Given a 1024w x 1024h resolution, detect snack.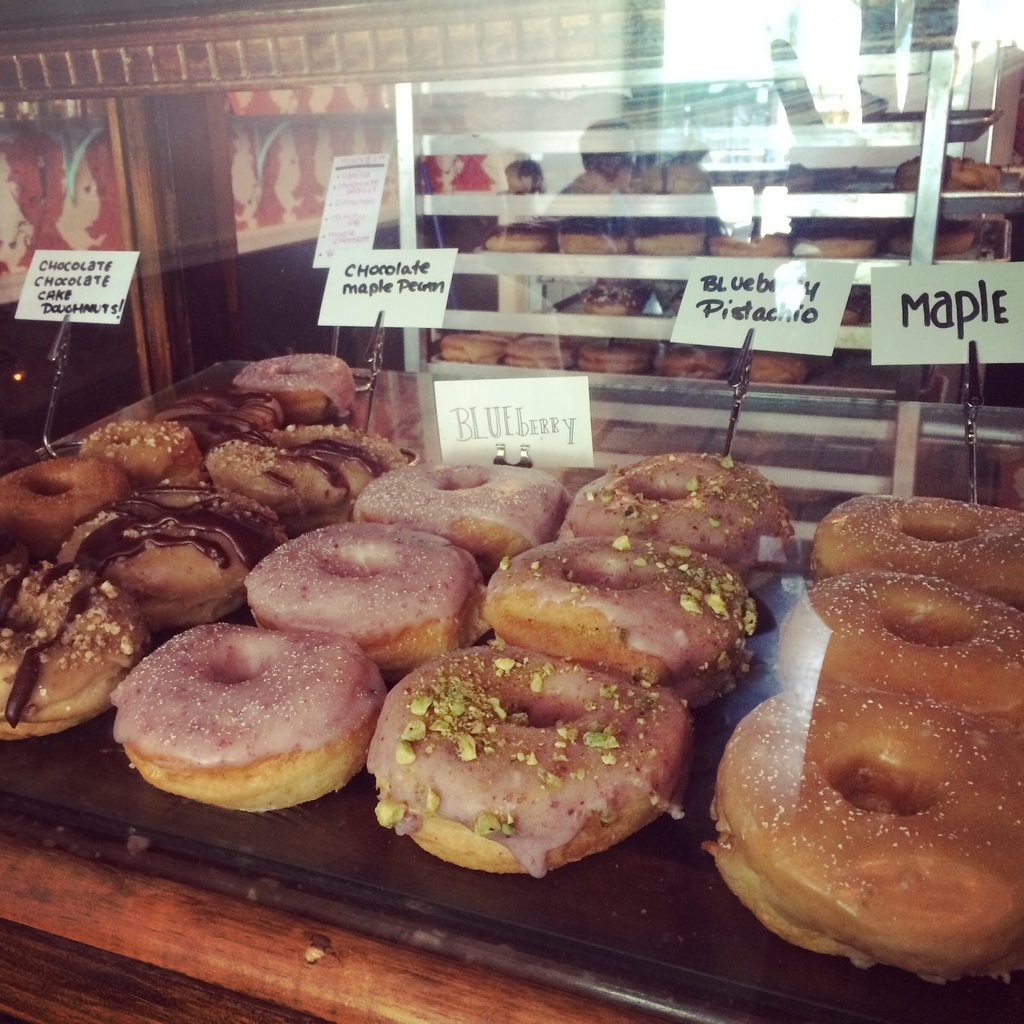
<bbox>64, 424, 199, 491</bbox>.
